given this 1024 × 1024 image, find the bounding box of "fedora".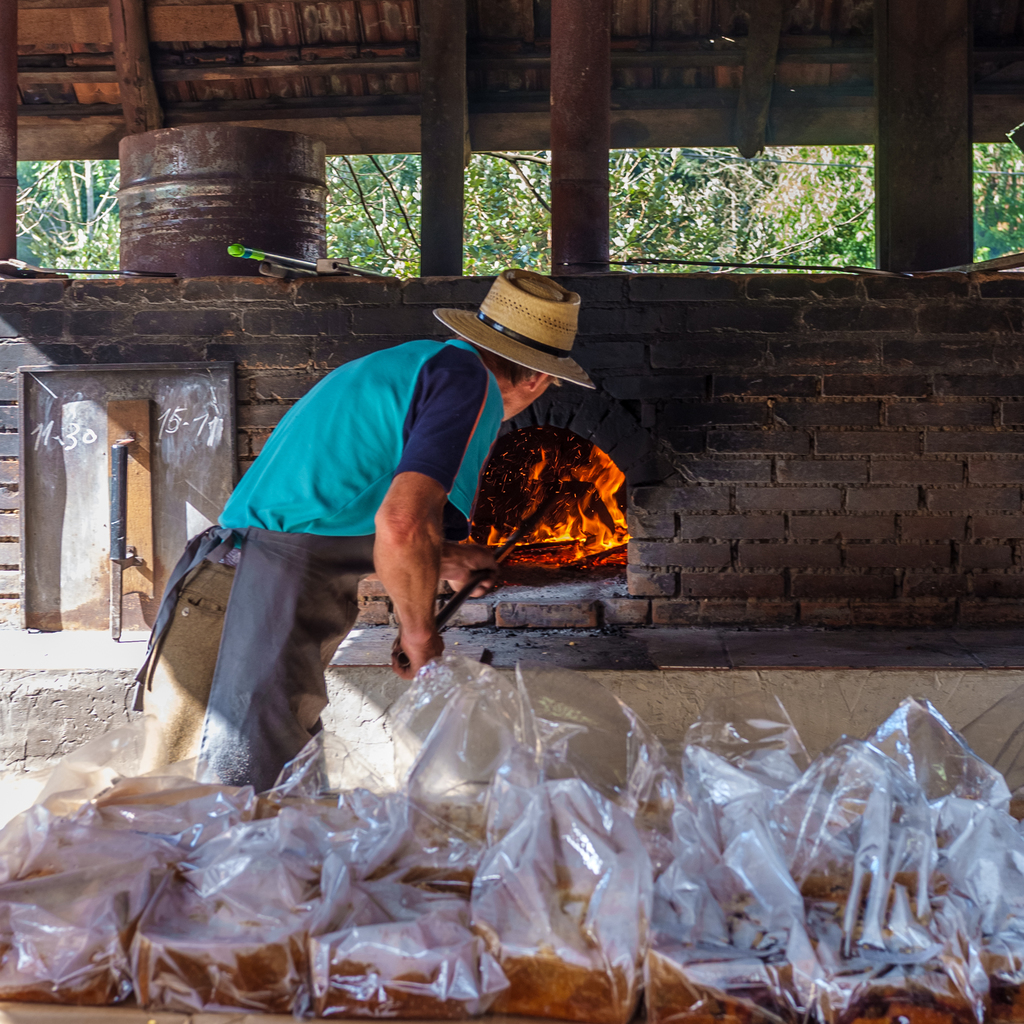
bbox(435, 271, 595, 389).
